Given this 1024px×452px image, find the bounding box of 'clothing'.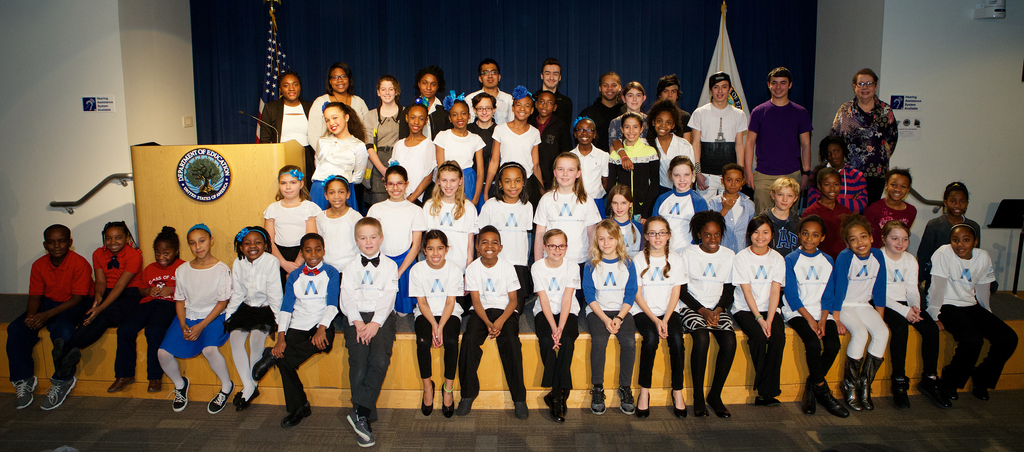
155 261 228 350.
